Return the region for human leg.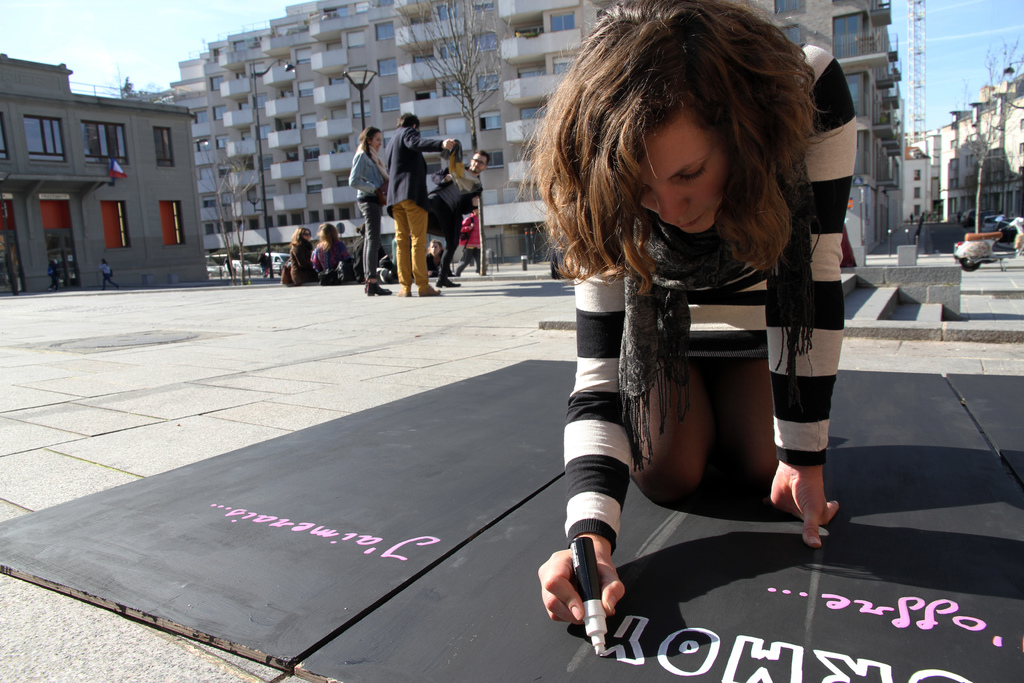
[left=401, top=190, right=445, bottom=297].
